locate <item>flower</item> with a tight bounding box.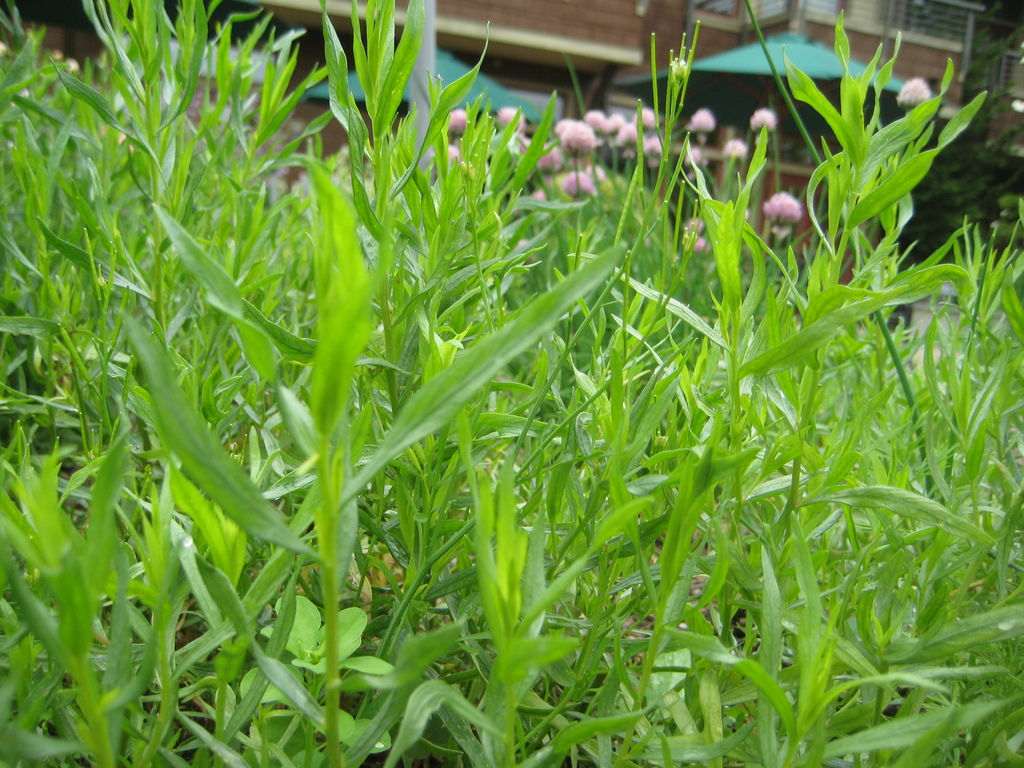
689 107 715 134.
